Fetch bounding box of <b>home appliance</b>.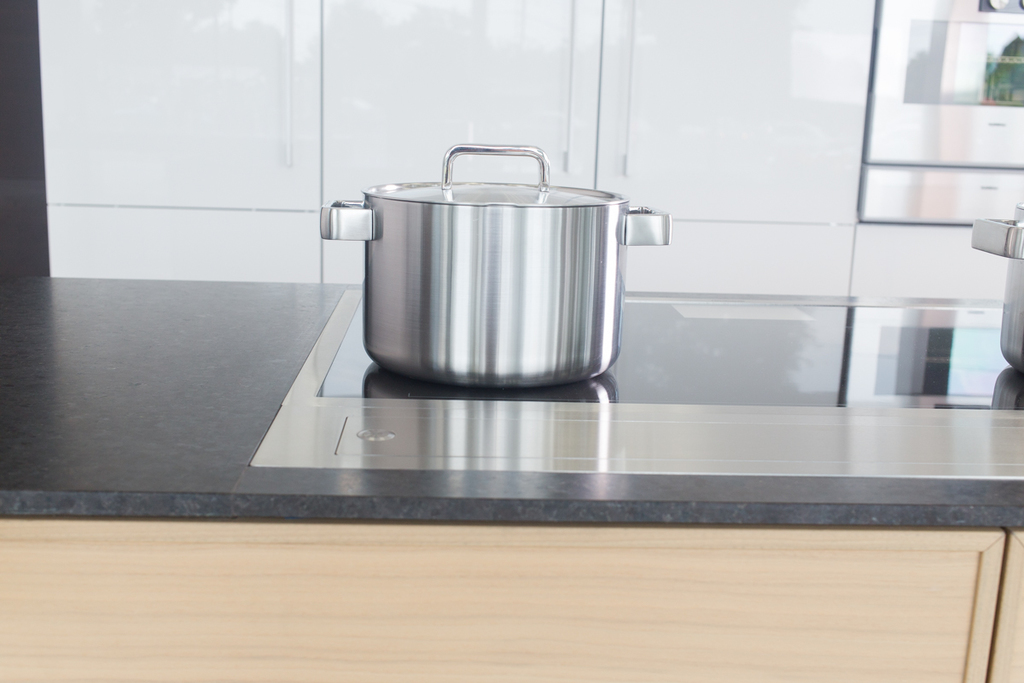
Bbox: <bbox>346, 172, 631, 384</bbox>.
